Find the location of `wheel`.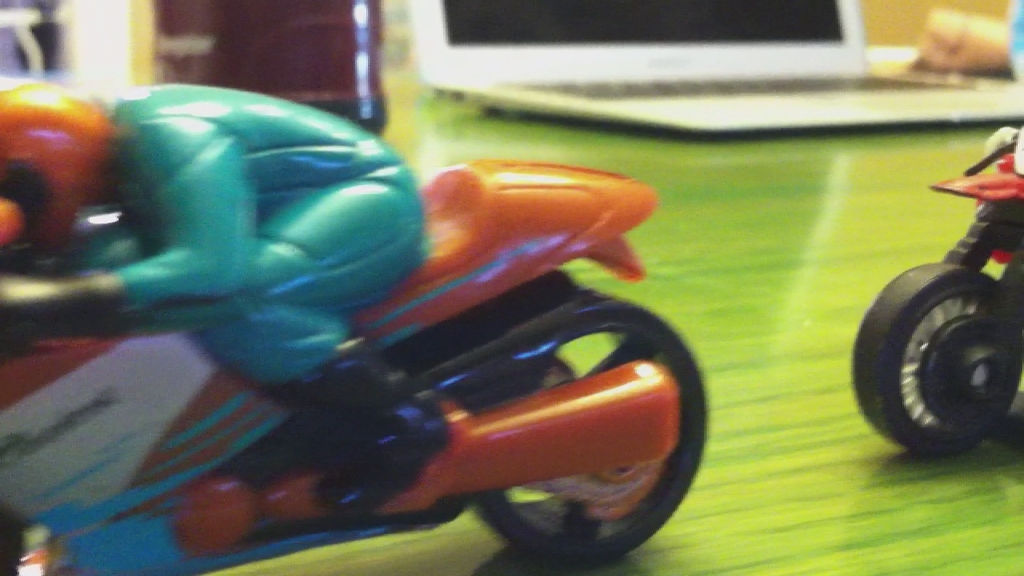
Location: left=870, top=231, right=1013, bottom=460.
